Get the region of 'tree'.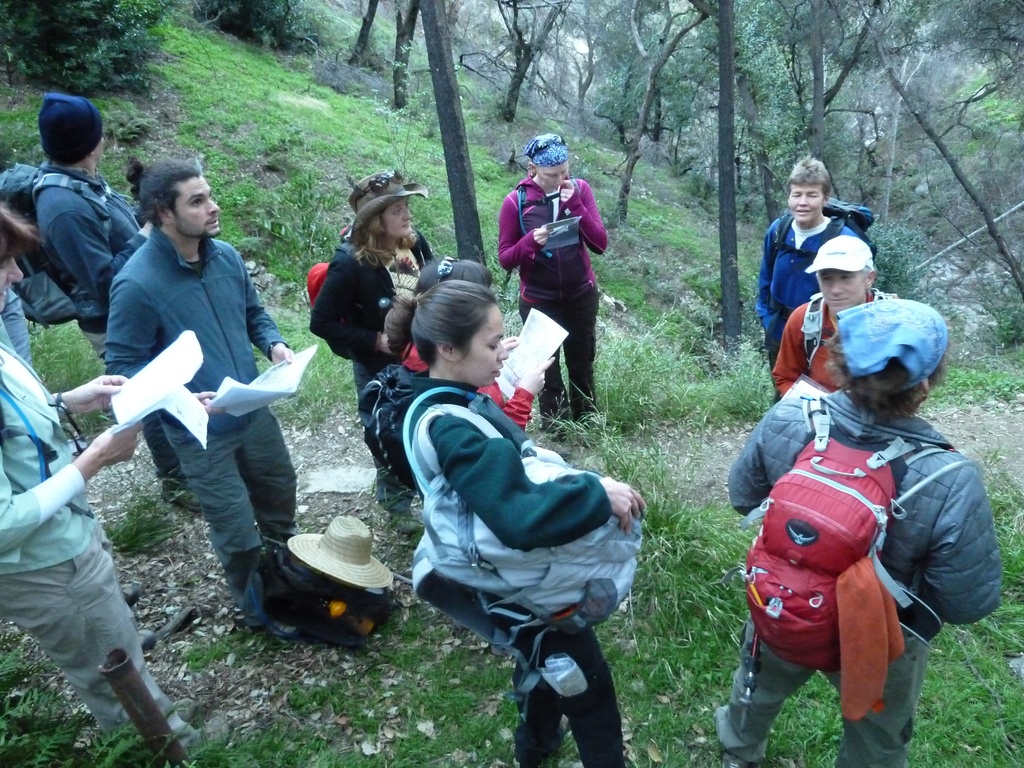
box(495, 0, 570, 122).
